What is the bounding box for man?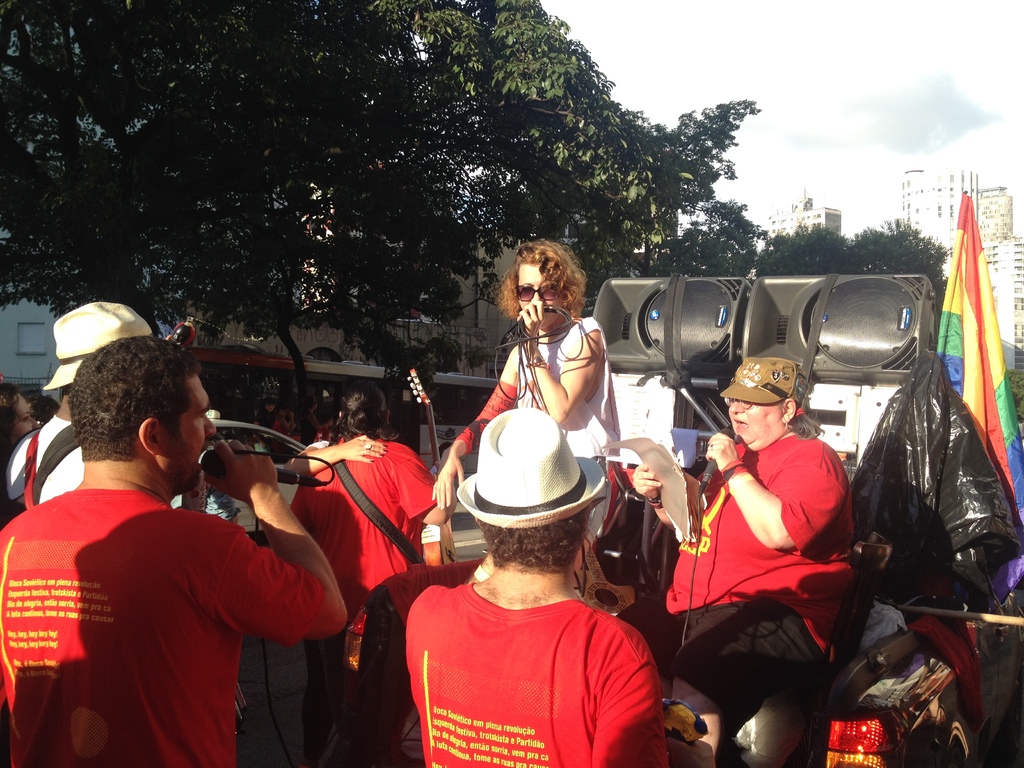
{"x1": 22, "y1": 325, "x2": 332, "y2": 765}.
